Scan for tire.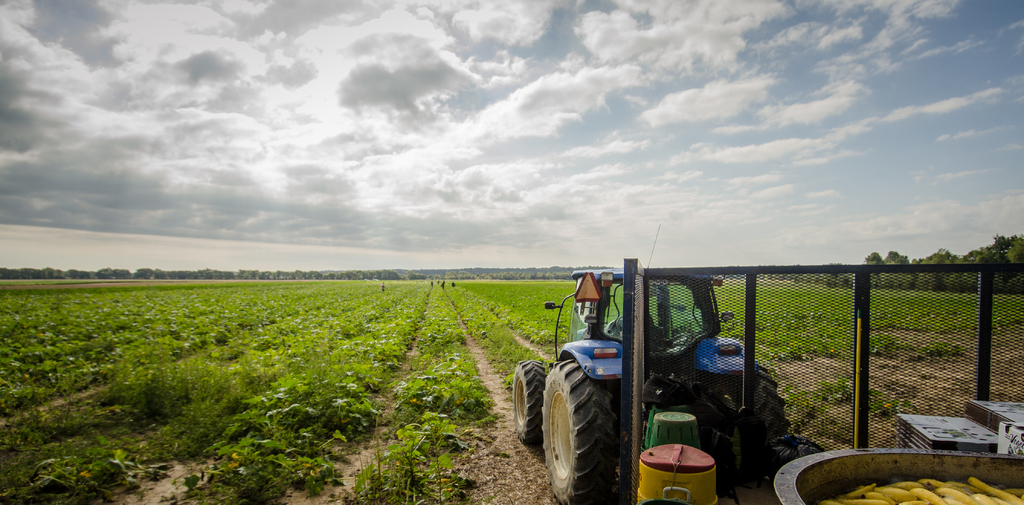
Scan result: 702:360:786:499.
